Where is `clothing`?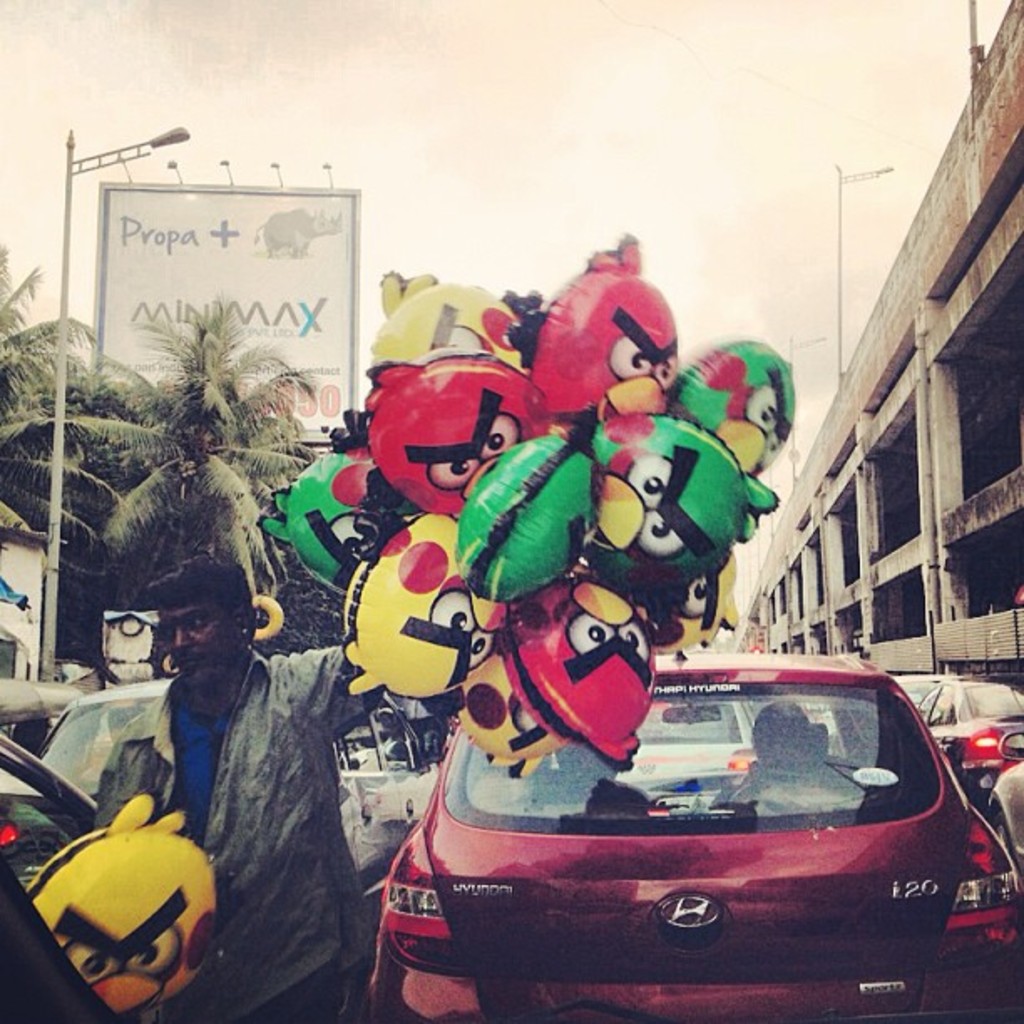
bbox=(97, 644, 376, 1017).
